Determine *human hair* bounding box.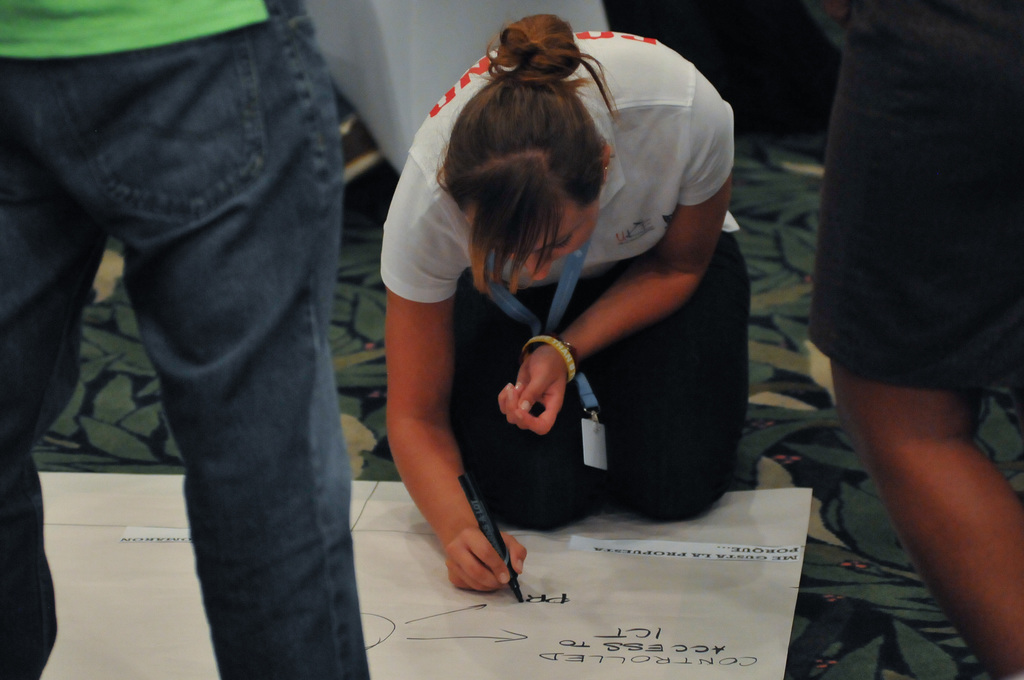
Determined: left=435, top=34, right=634, bottom=289.
